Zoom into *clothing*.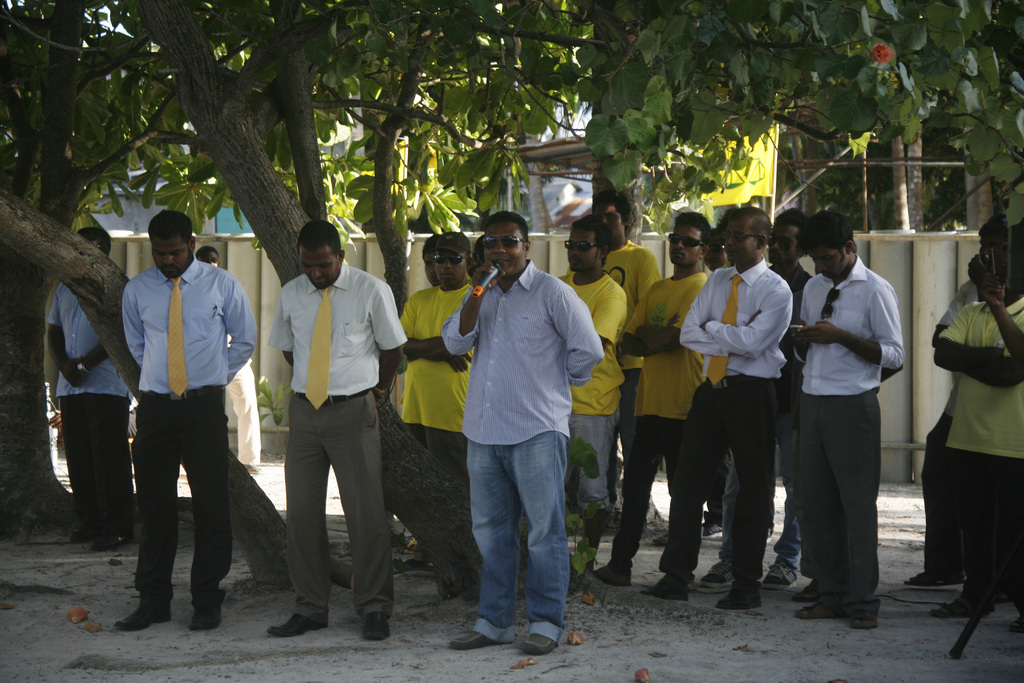
Zoom target: x1=929, y1=279, x2=1023, y2=605.
